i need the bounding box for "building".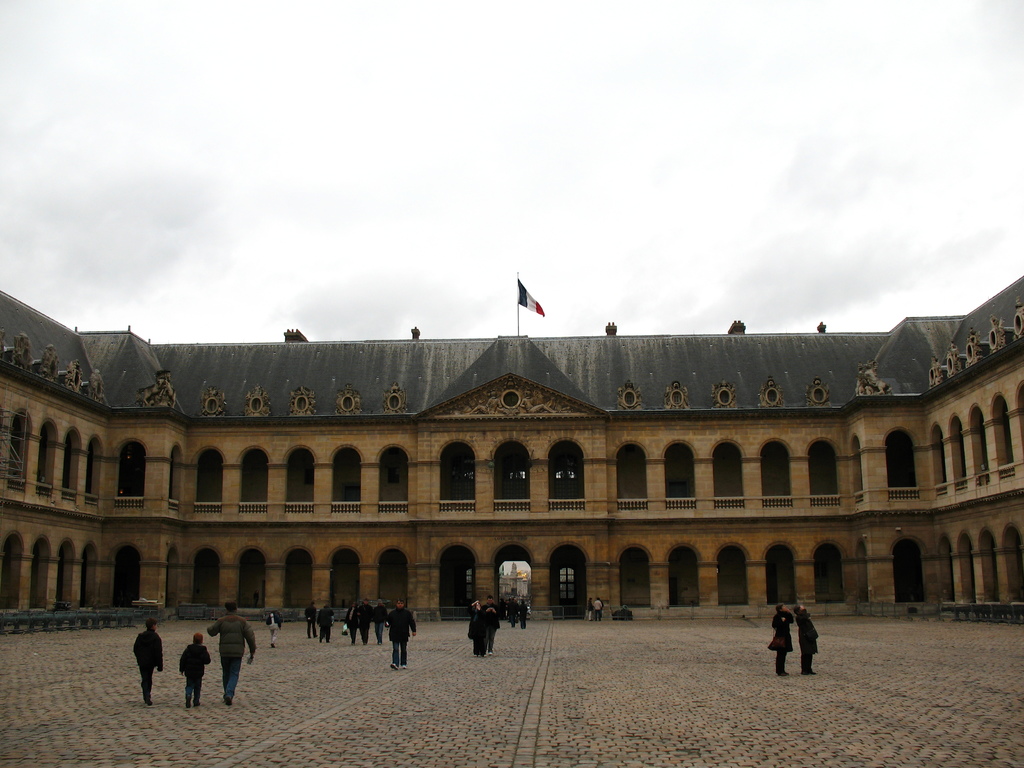
Here it is: box(0, 269, 1023, 628).
